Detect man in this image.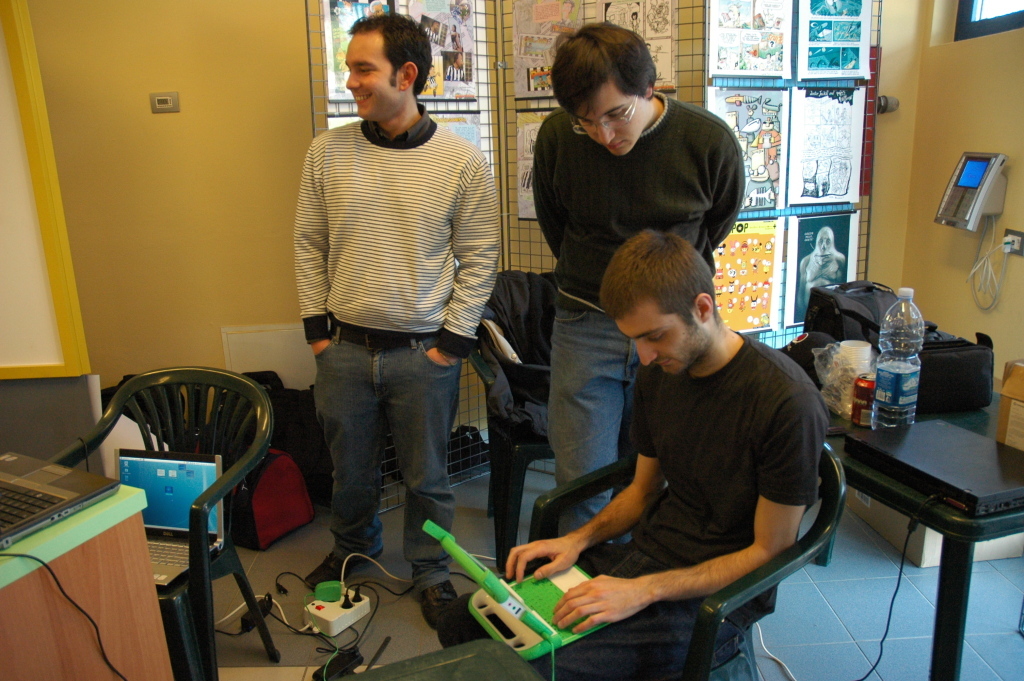
Detection: BBox(291, 6, 499, 622).
